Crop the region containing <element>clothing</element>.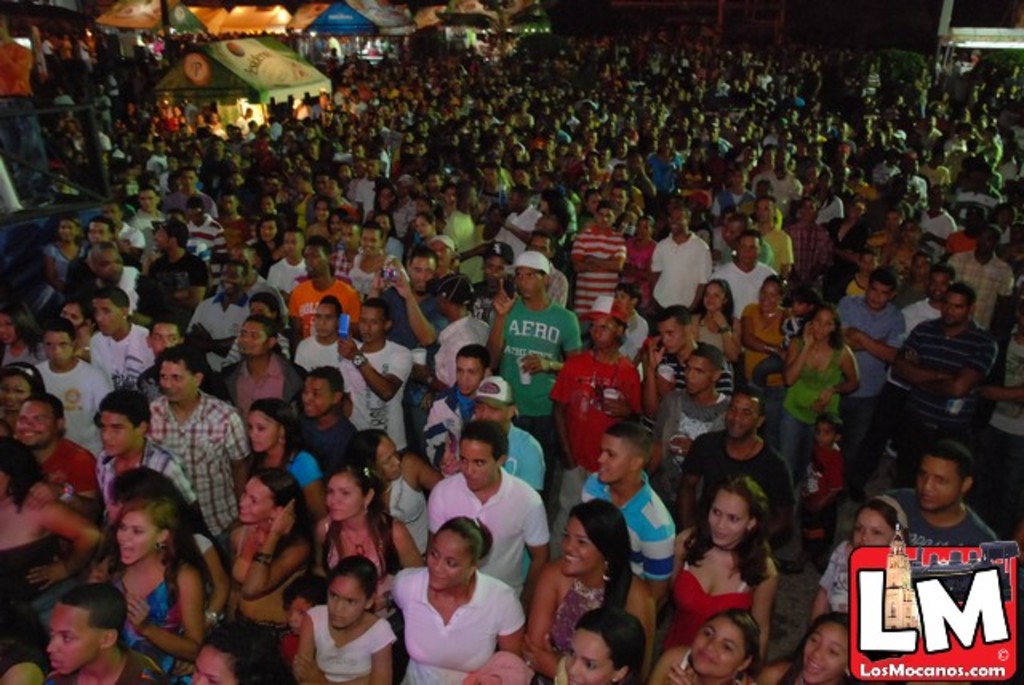
Crop region: [131, 216, 158, 267].
